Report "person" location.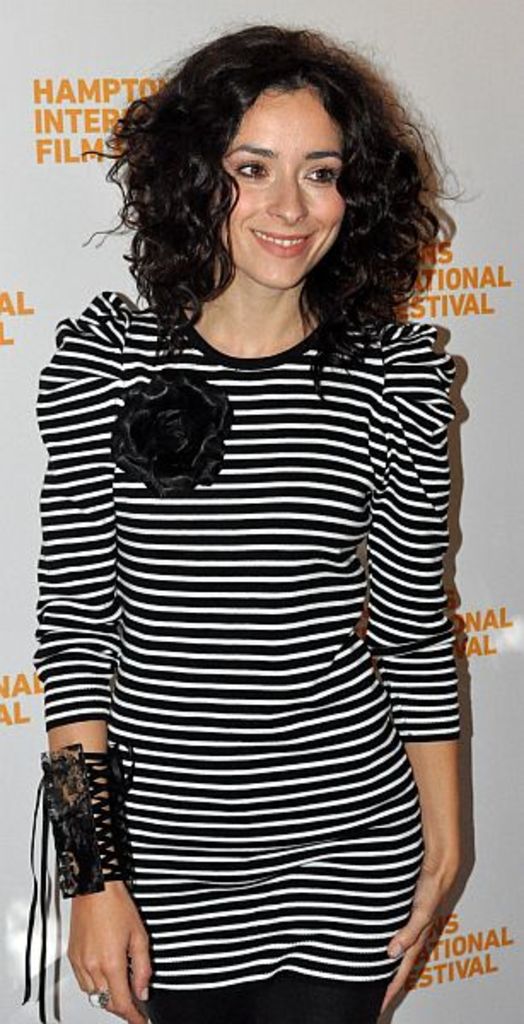
Report: box=[22, 19, 507, 1023].
